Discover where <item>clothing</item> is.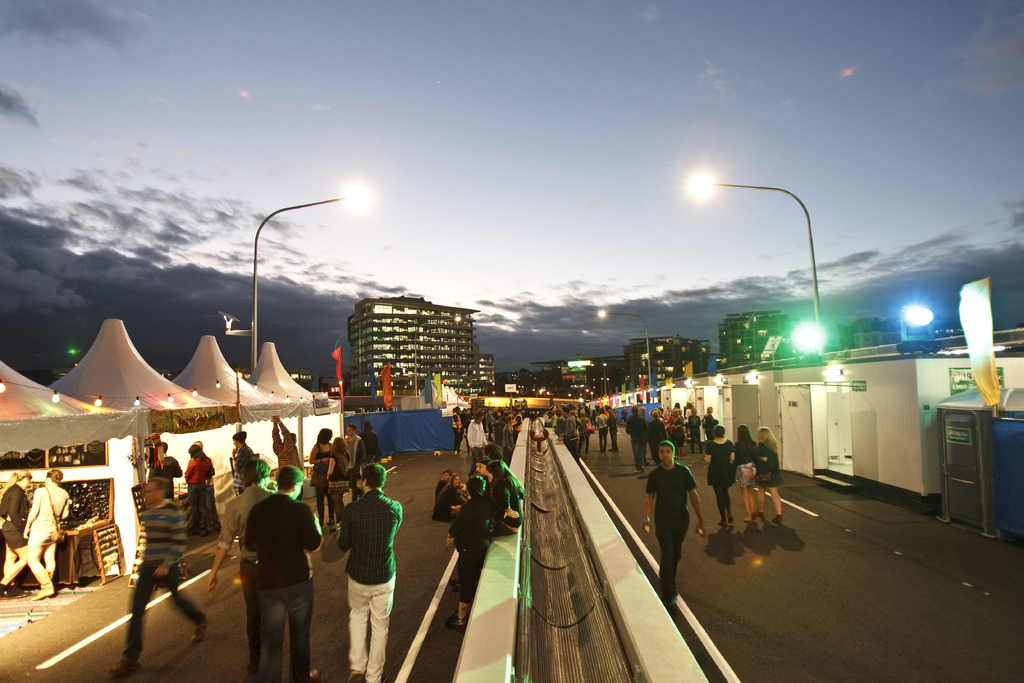
Discovered at crop(702, 440, 739, 482).
